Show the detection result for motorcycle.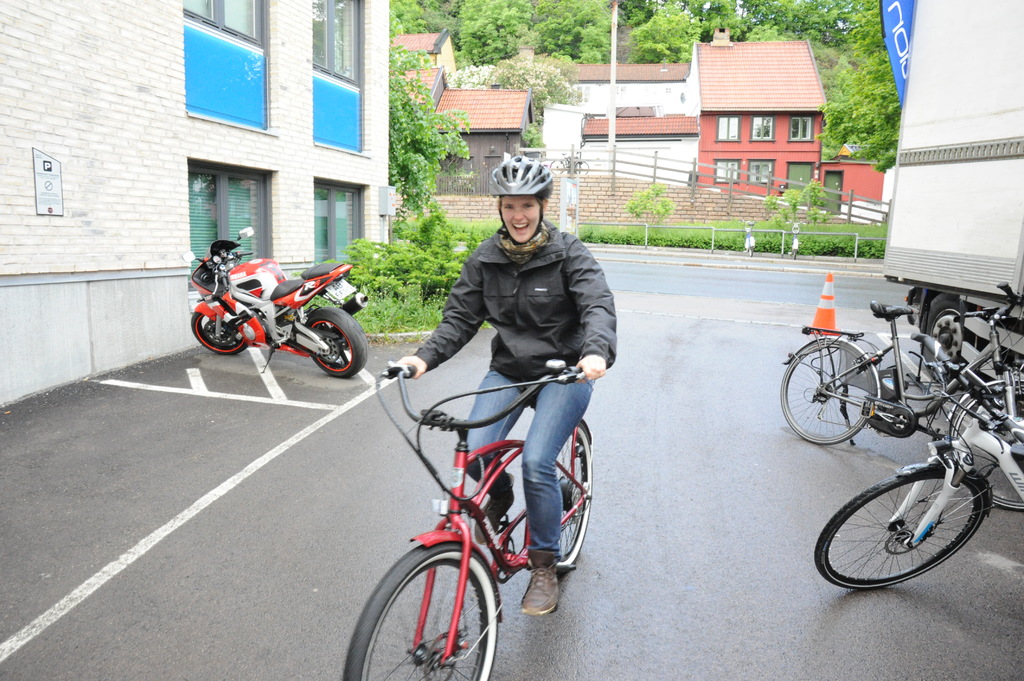
left=189, top=253, right=367, bottom=390.
